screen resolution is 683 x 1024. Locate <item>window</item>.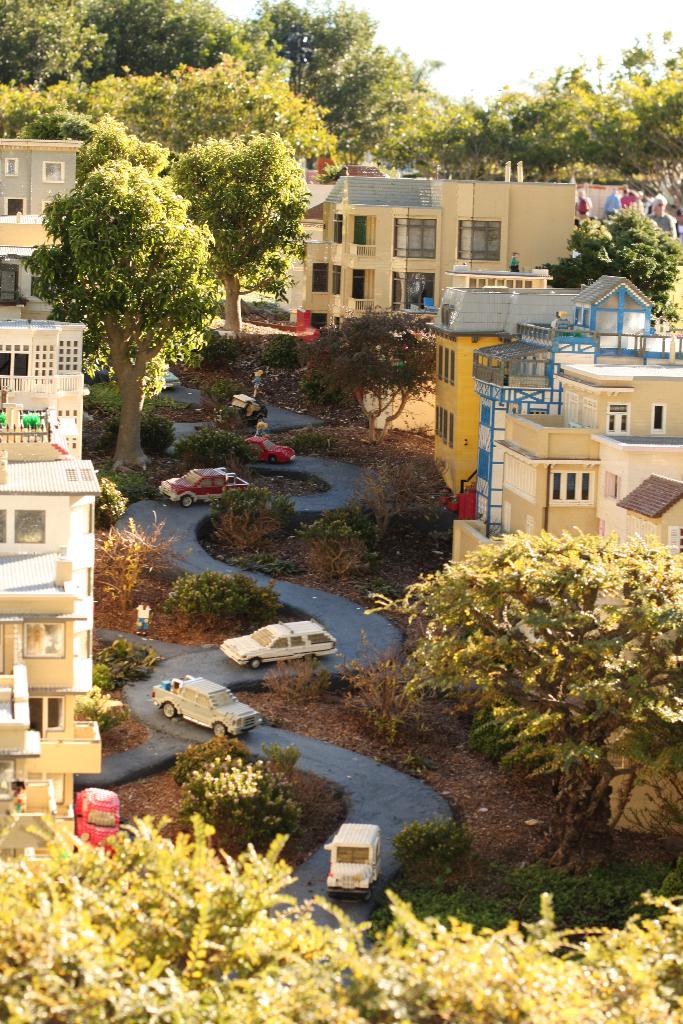
locate(432, 403, 457, 447).
